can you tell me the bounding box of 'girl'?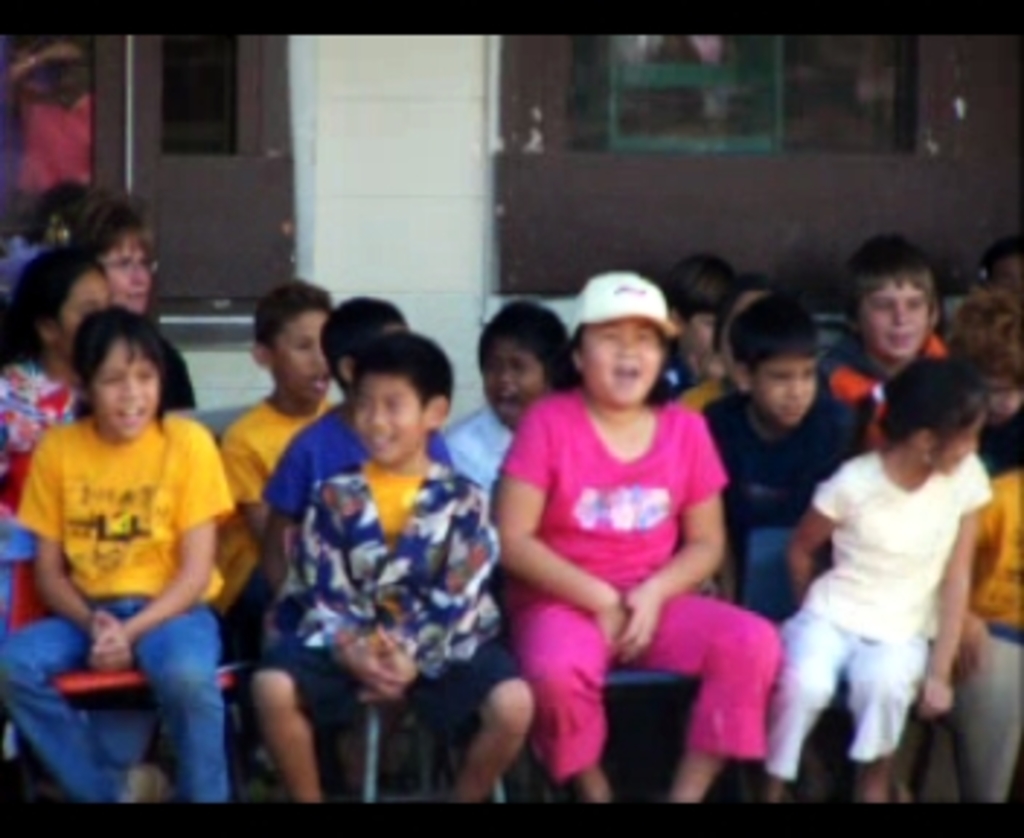
(left=486, top=268, right=783, bottom=806).
